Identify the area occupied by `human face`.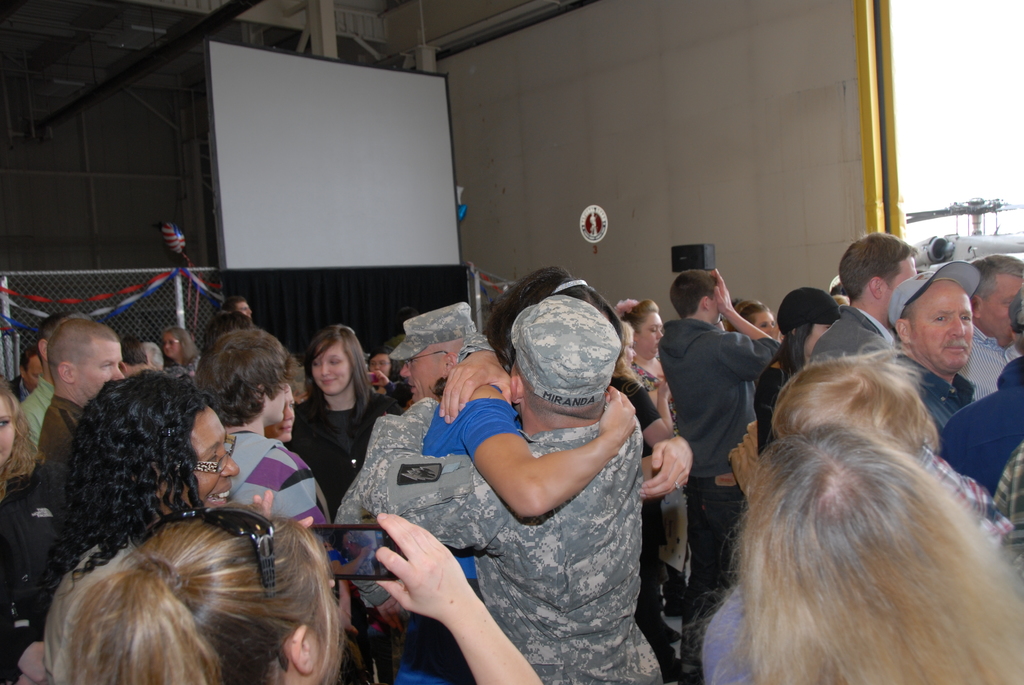
Area: <box>260,382,297,448</box>.
